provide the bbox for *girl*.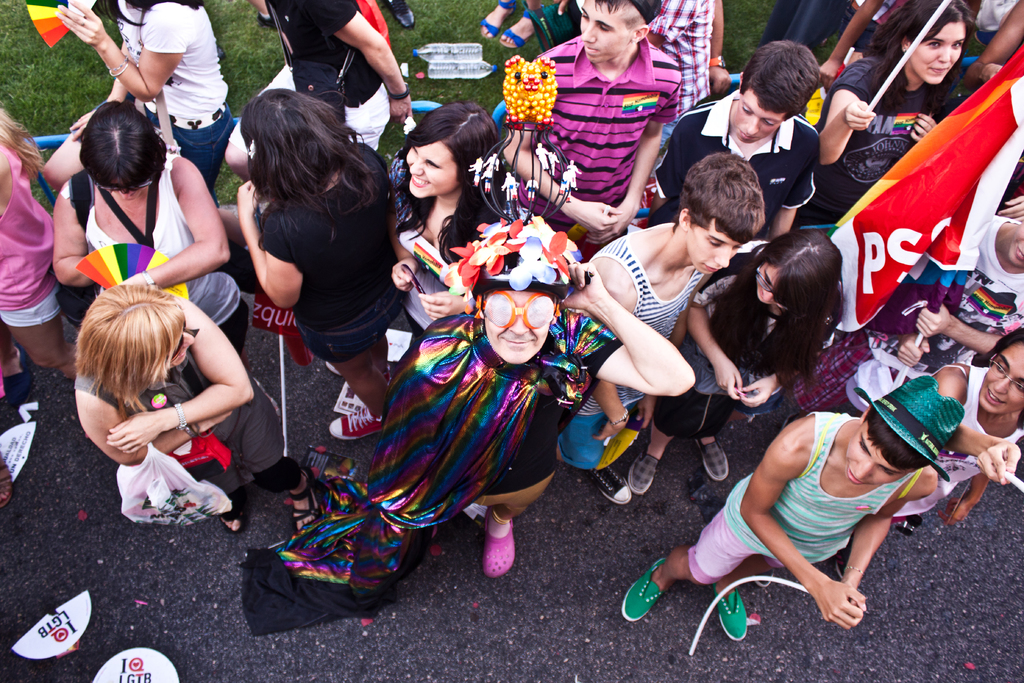
locate(0, 97, 90, 393).
